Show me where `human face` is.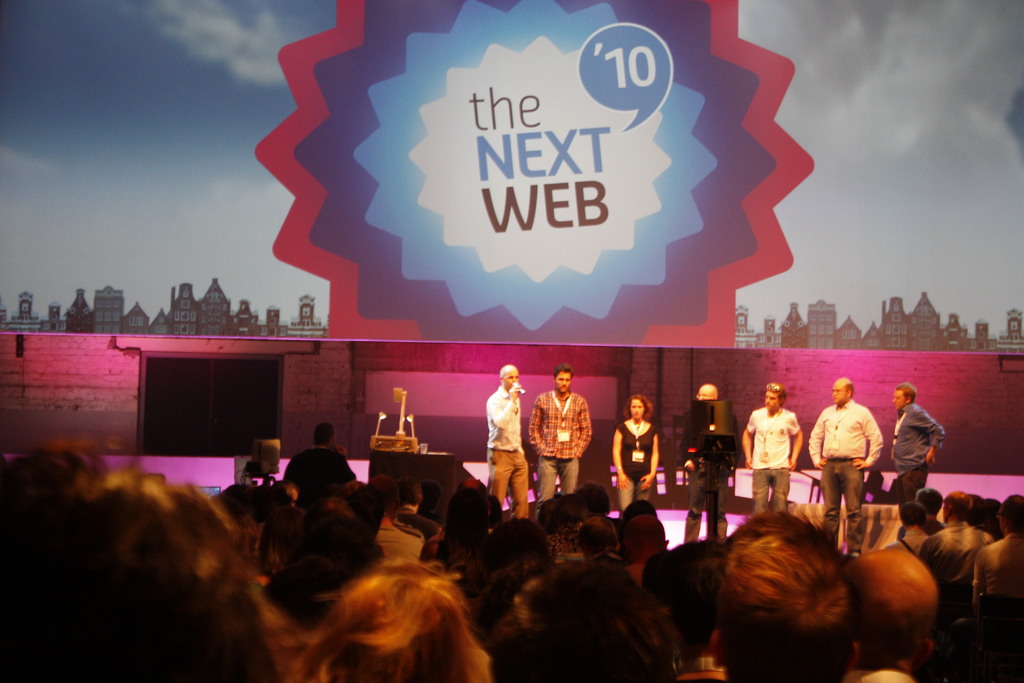
`human face` is at [x1=554, y1=368, x2=572, y2=393].
